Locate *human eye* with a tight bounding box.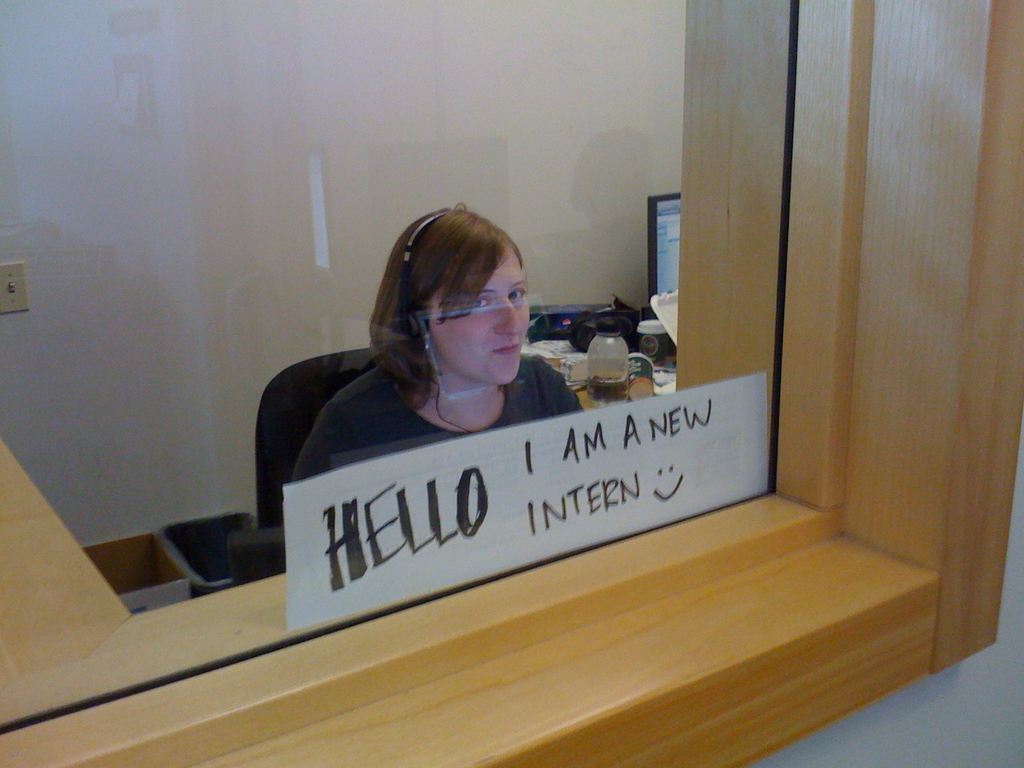
BBox(506, 285, 526, 303).
